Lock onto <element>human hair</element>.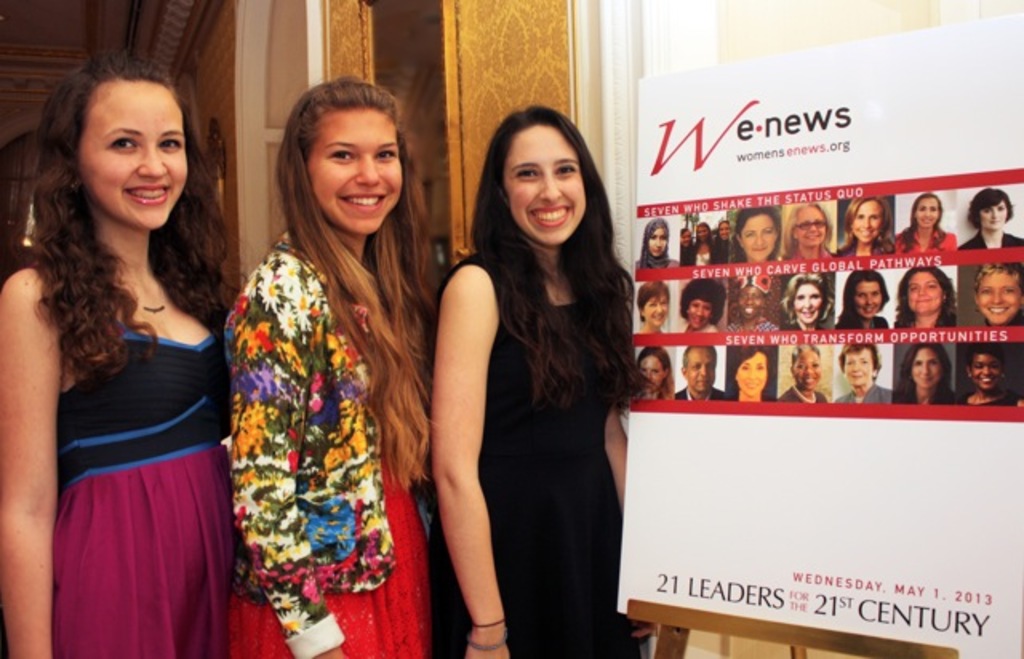
Locked: pyautogui.locateOnScreen(891, 264, 957, 330).
